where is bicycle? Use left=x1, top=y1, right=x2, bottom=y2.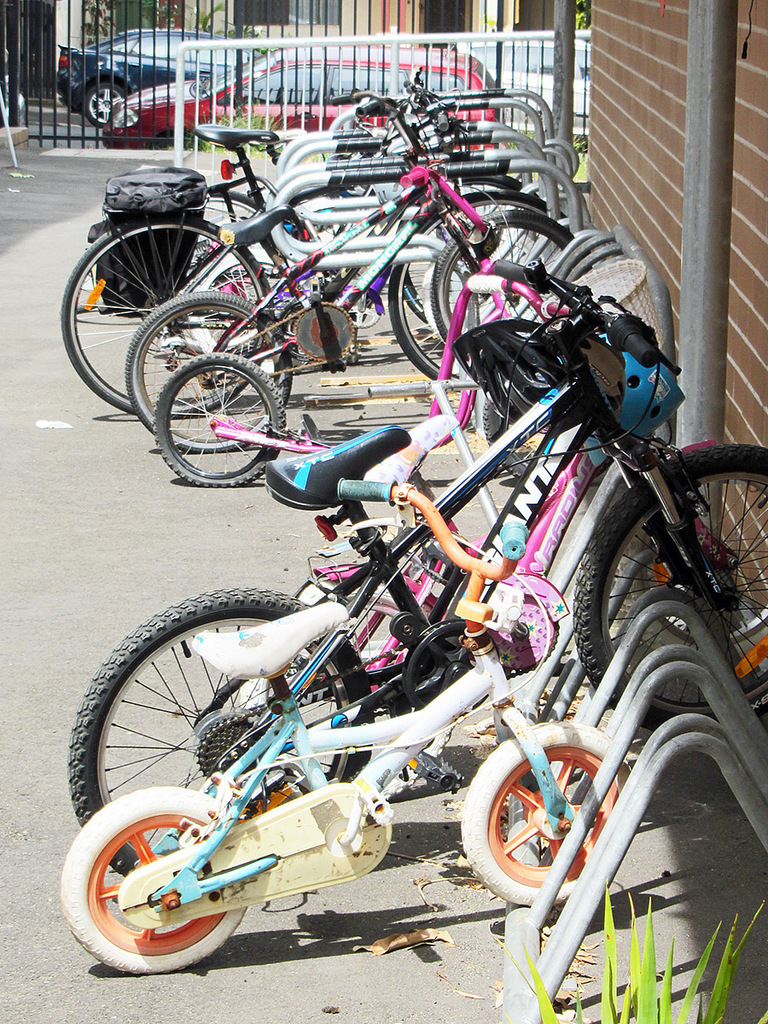
left=276, top=64, right=489, bottom=305.
